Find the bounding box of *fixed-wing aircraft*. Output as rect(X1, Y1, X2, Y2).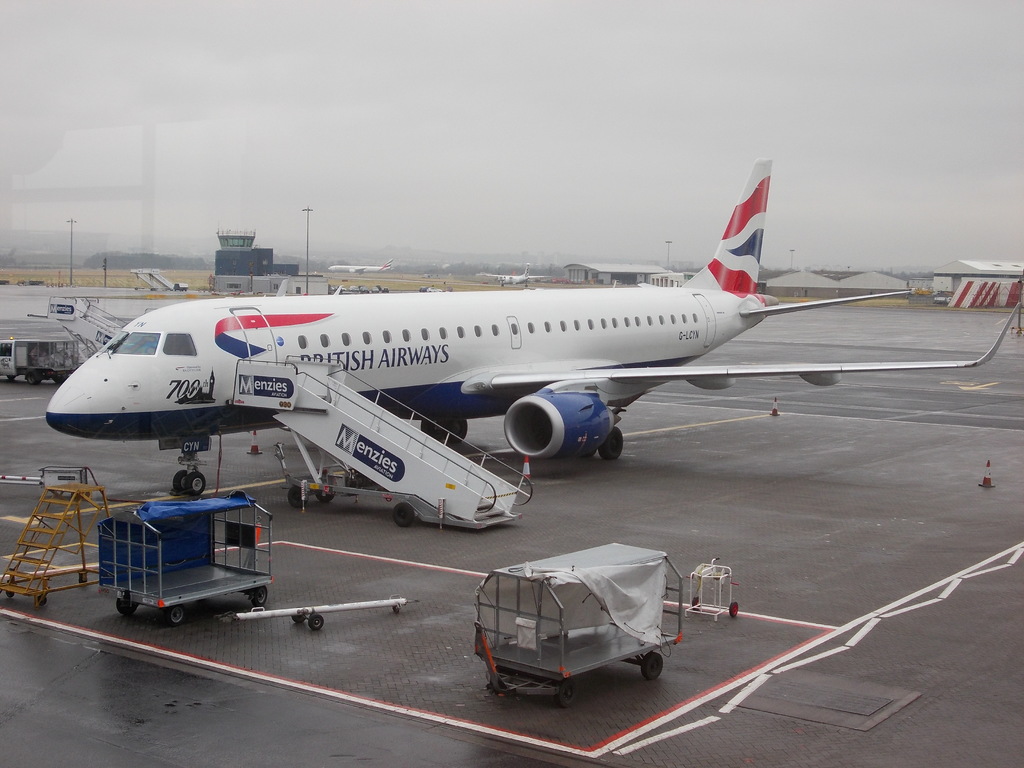
rect(474, 264, 552, 285).
